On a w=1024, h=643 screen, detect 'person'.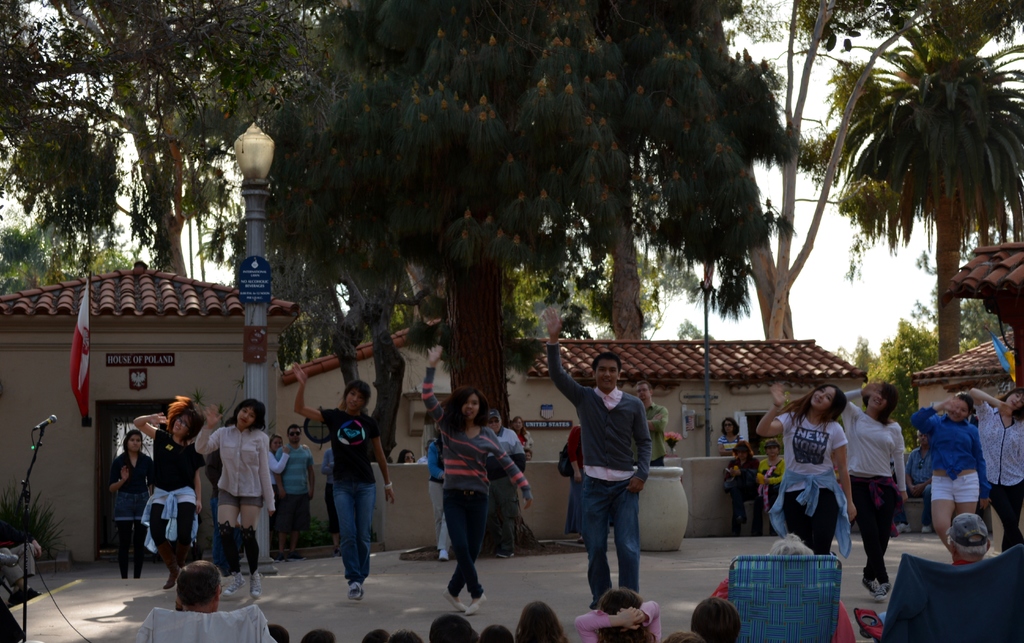
box=[945, 506, 999, 568].
